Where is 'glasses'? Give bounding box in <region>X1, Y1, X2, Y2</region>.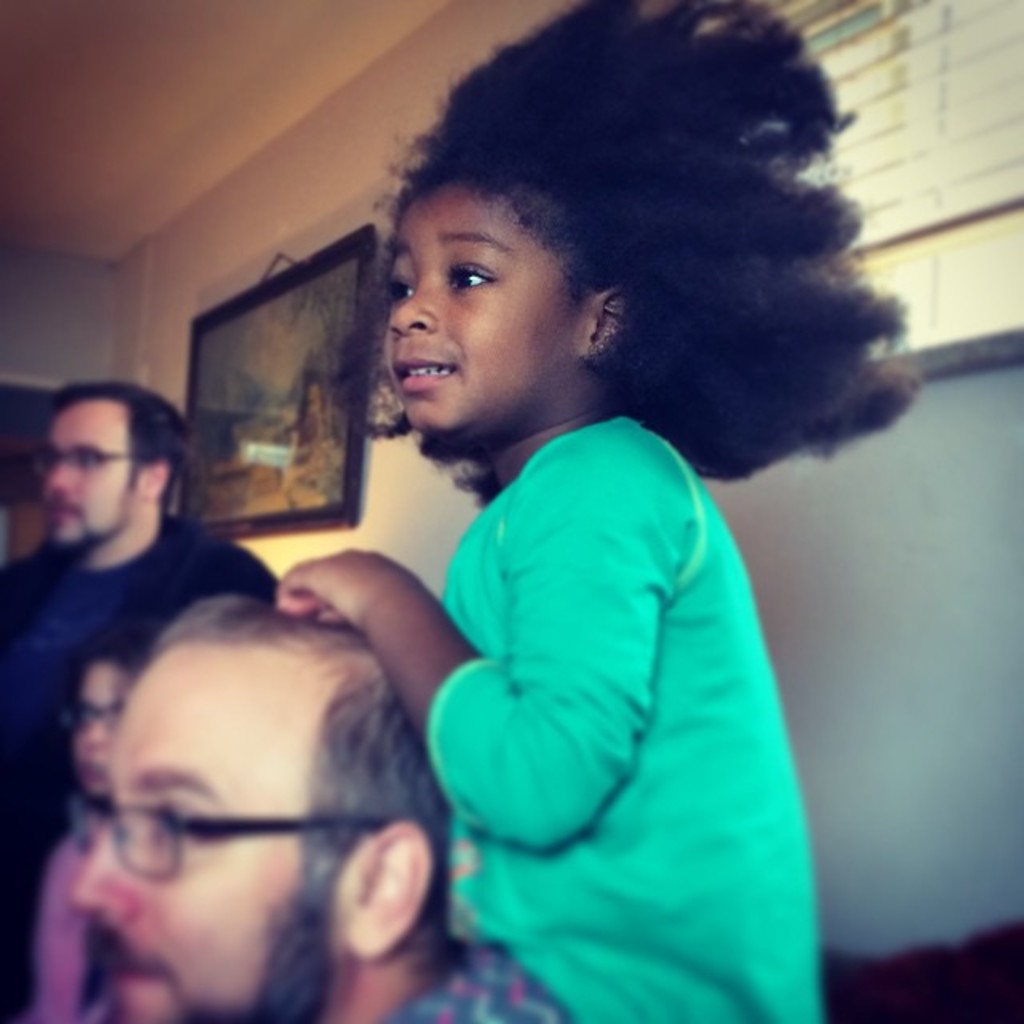
<region>62, 770, 443, 899</region>.
